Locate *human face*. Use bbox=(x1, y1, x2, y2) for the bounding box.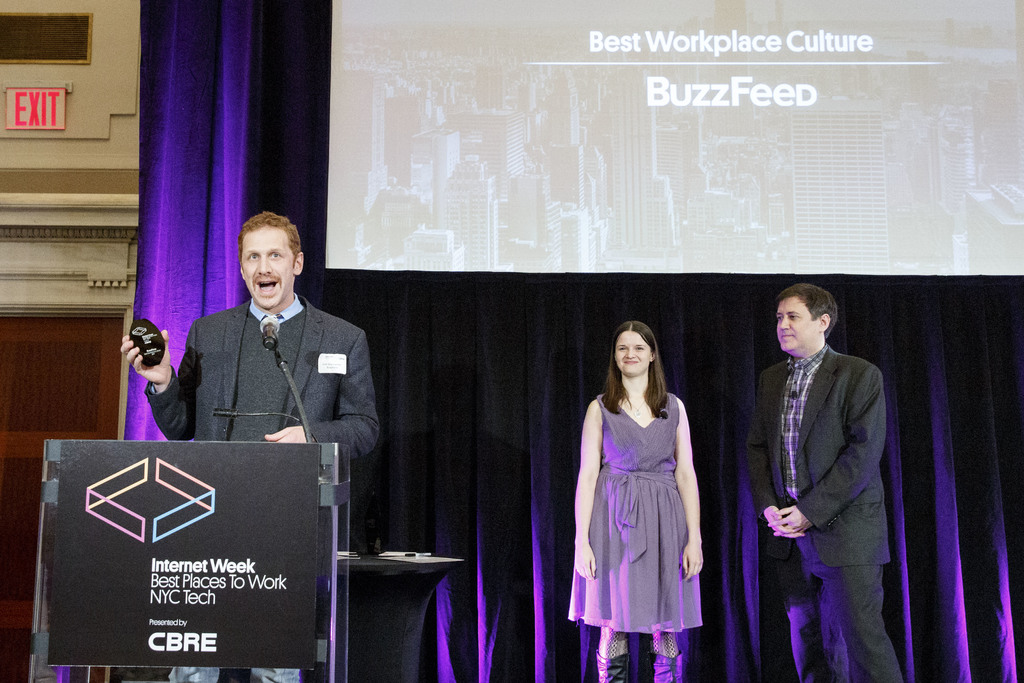
bbox=(616, 331, 652, 378).
